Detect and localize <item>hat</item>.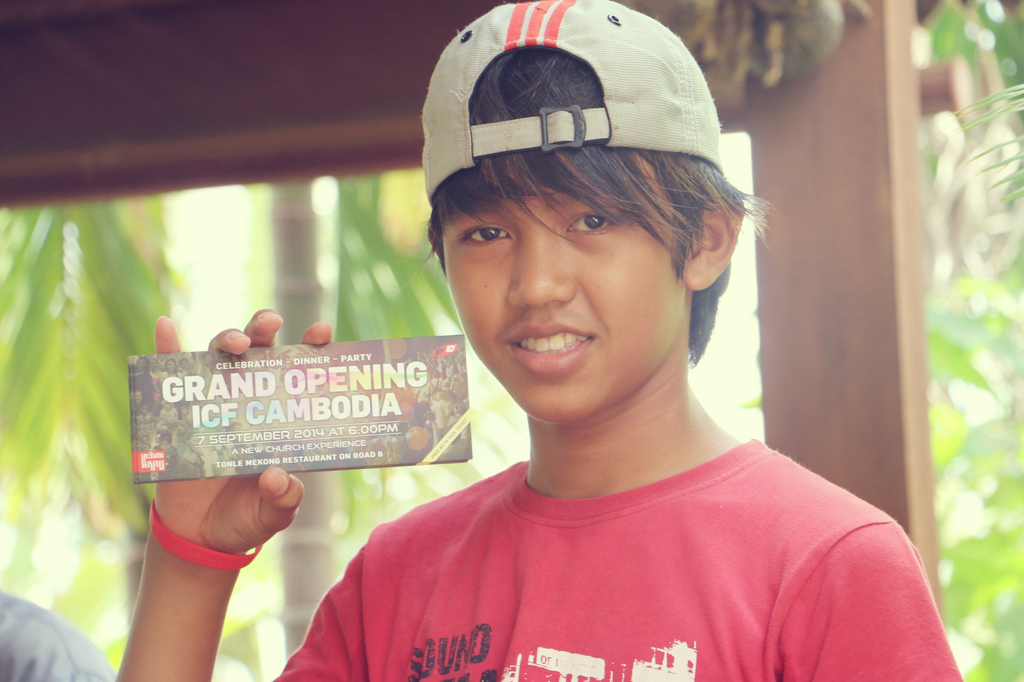
Localized at BBox(418, 0, 724, 200).
